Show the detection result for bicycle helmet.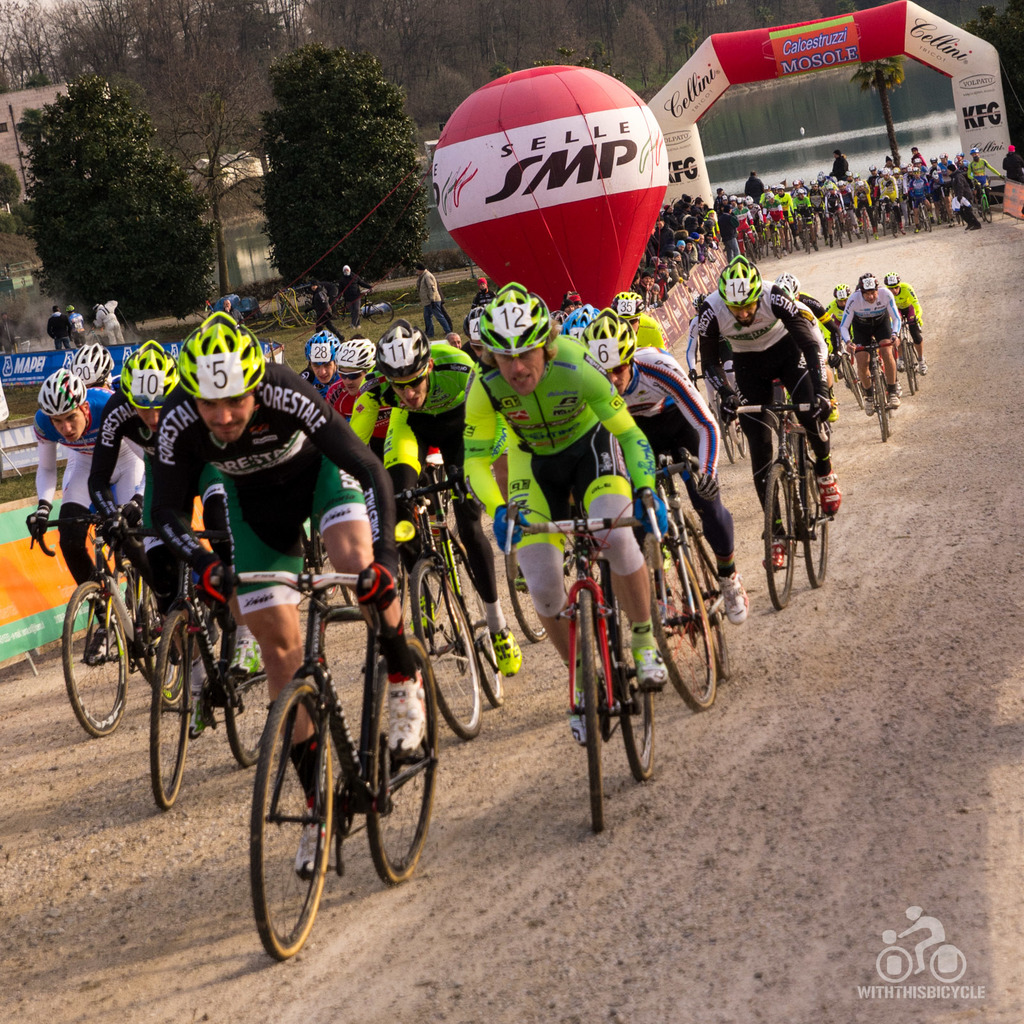
bbox=[75, 337, 113, 379].
